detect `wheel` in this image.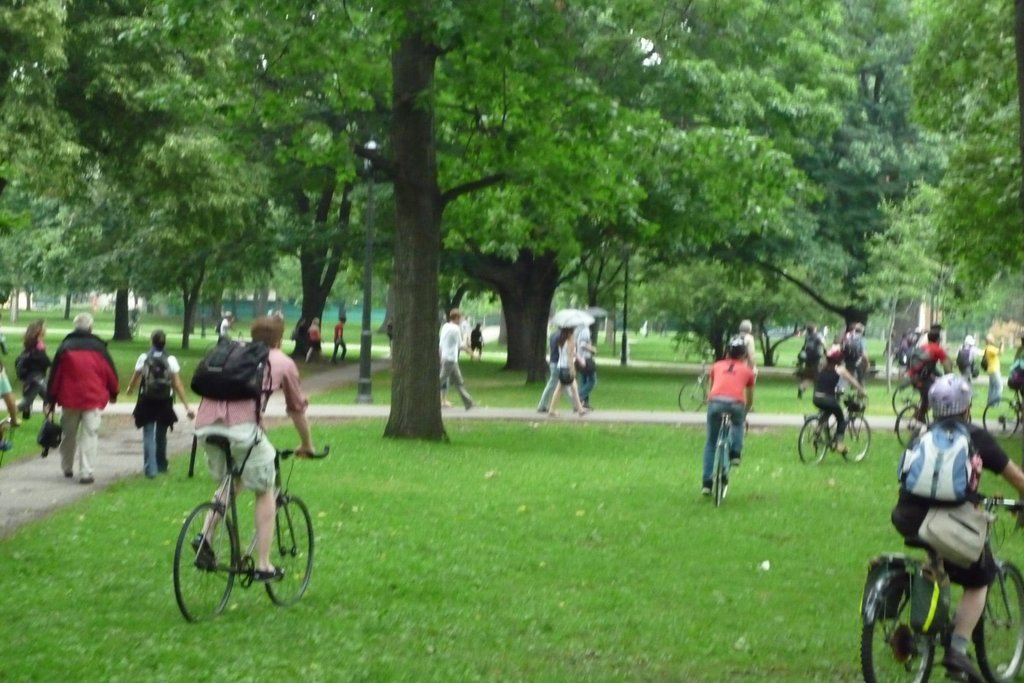
Detection: 840:409:871:458.
